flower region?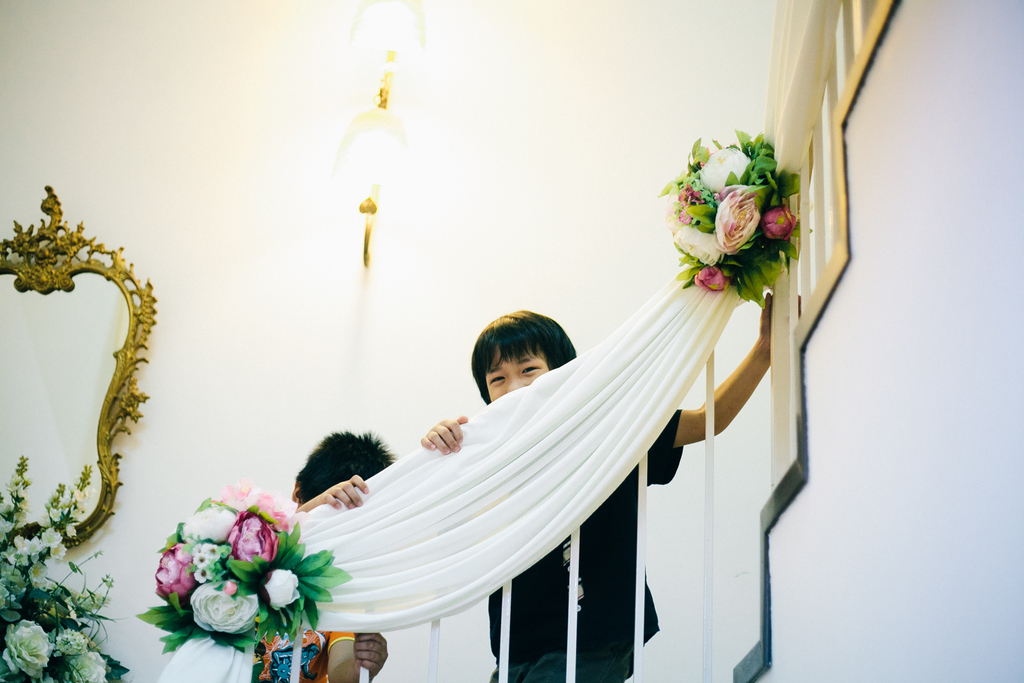
locate(695, 266, 729, 291)
